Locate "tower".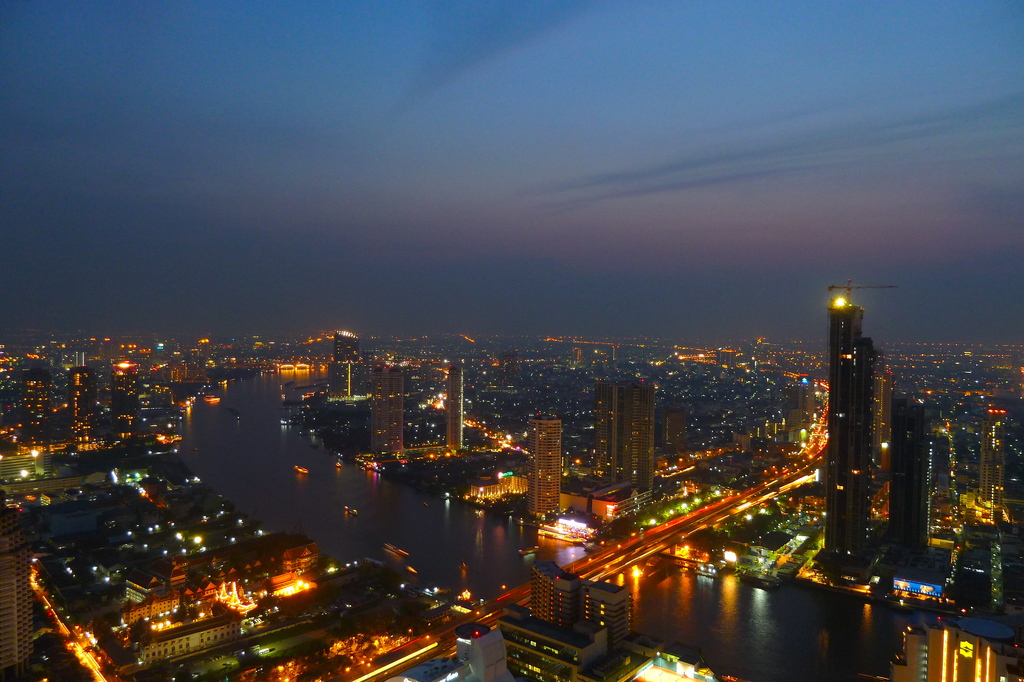
Bounding box: {"x1": 811, "y1": 275, "x2": 888, "y2": 580}.
